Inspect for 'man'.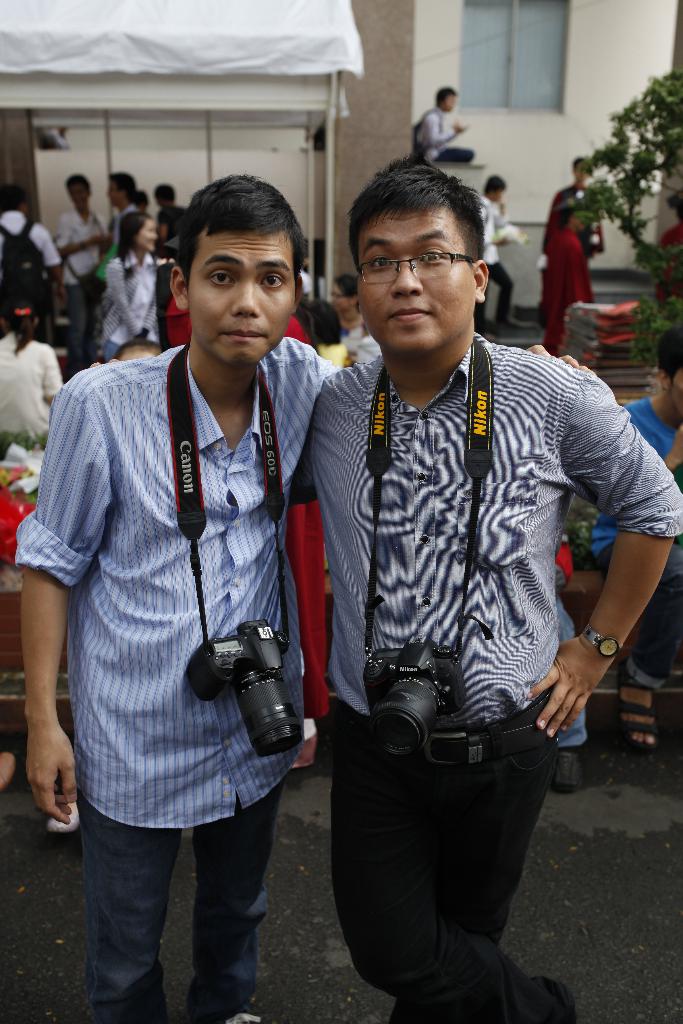
Inspection: 418, 83, 478, 166.
